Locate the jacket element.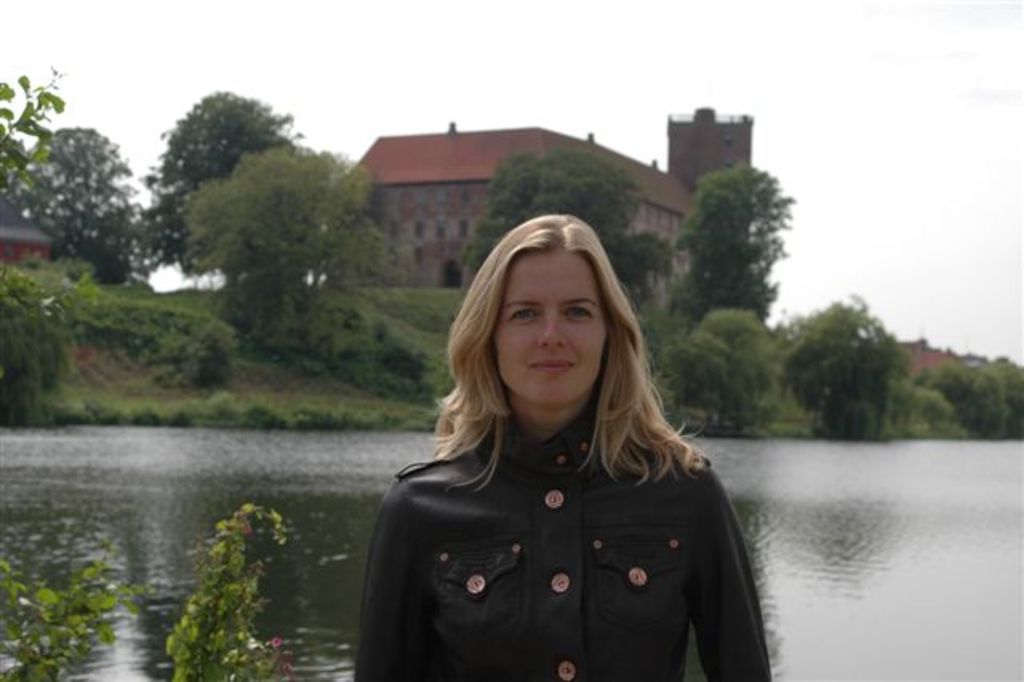
Element bbox: bbox=(376, 392, 757, 671).
